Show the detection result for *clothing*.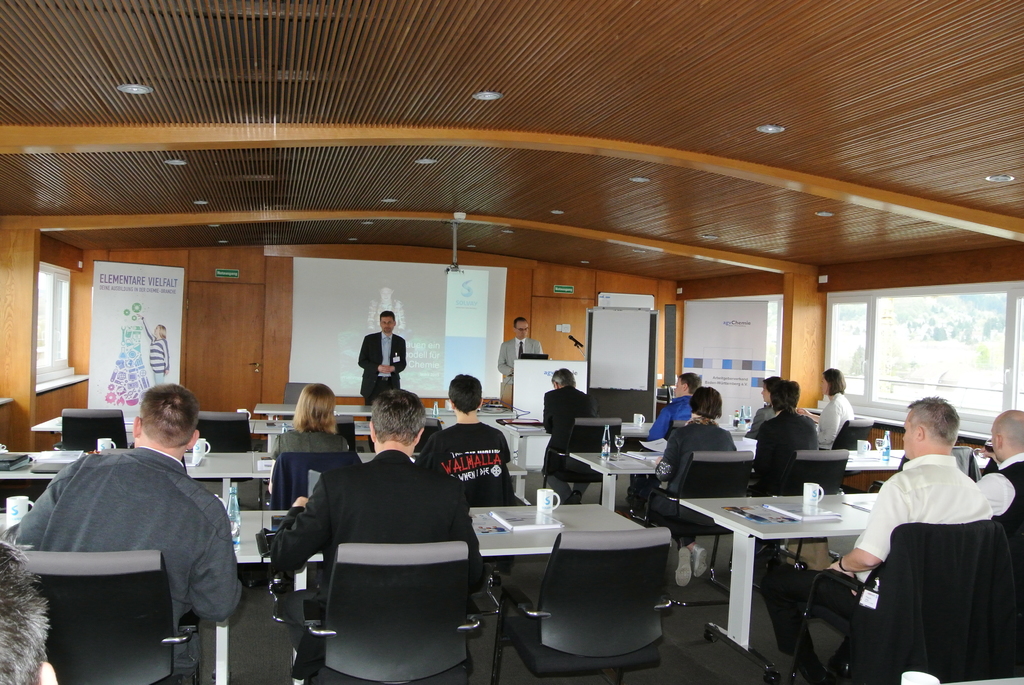
<region>813, 393, 855, 450</region>.
